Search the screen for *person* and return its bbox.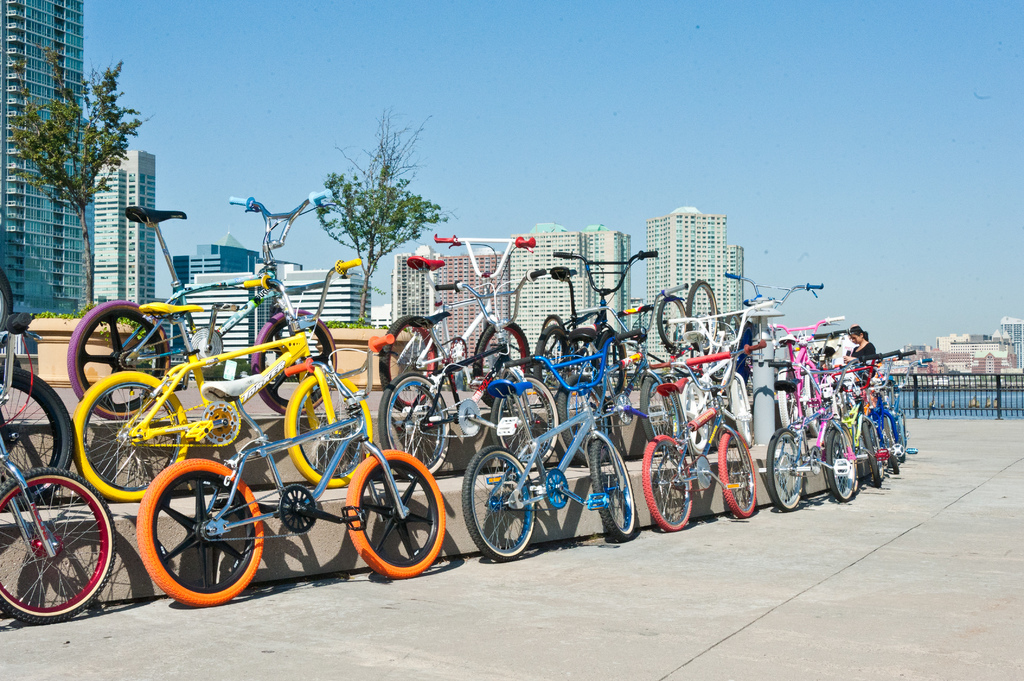
Found: bbox=[838, 321, 877, 365].
